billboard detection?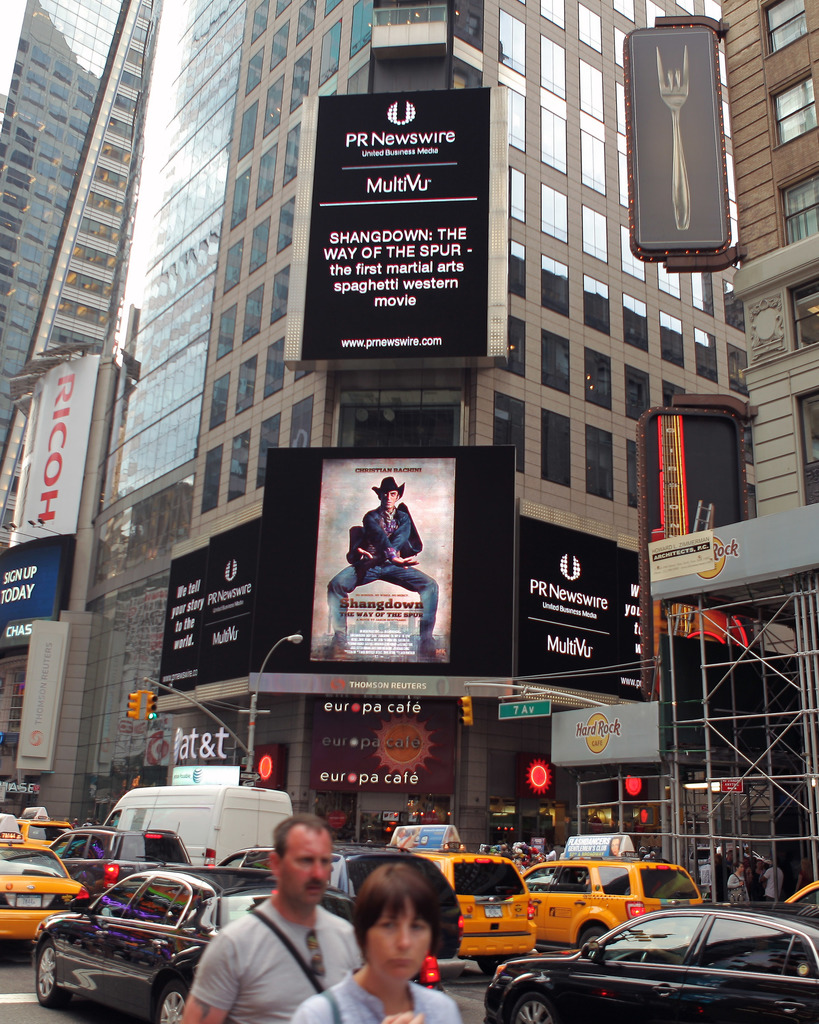
(307,700,447,790)
